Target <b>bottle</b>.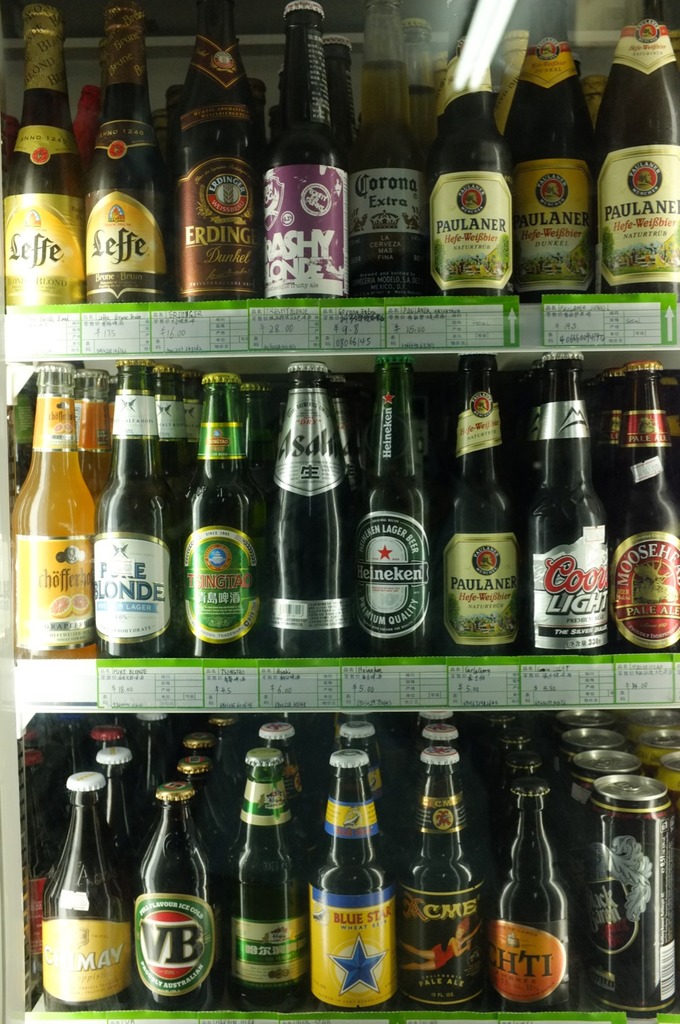
Target region: 14 358 115 645.
